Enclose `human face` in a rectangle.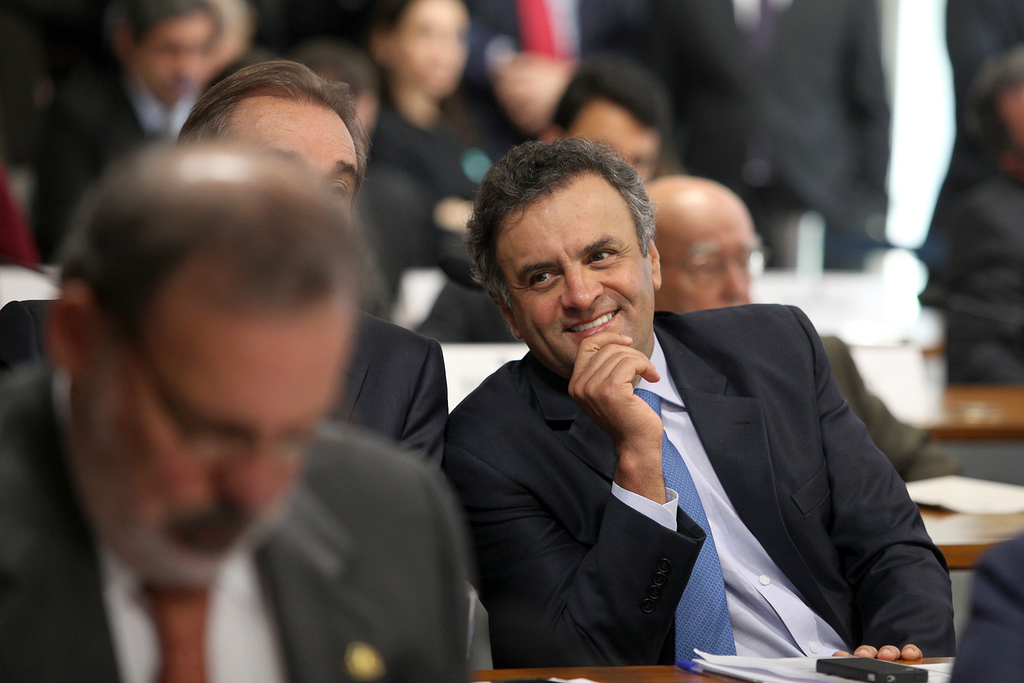
[left=70, top=256, right=363, bottom=596].
